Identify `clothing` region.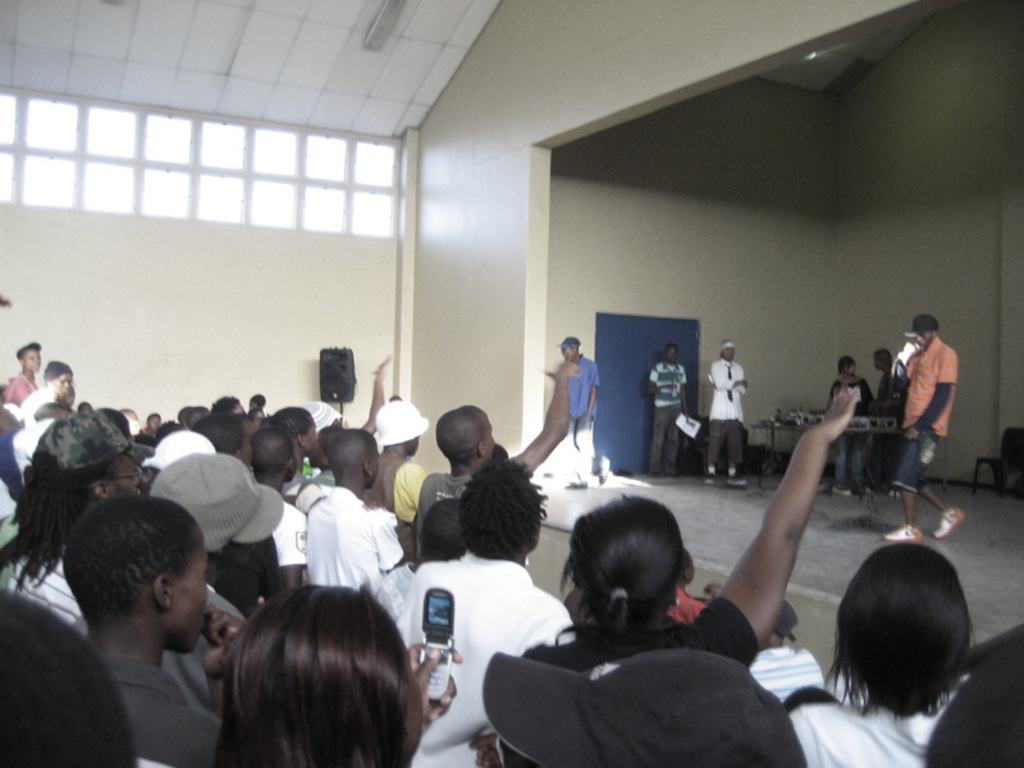
Region: (x1=877, y1=316, x2=974, y2=520).
